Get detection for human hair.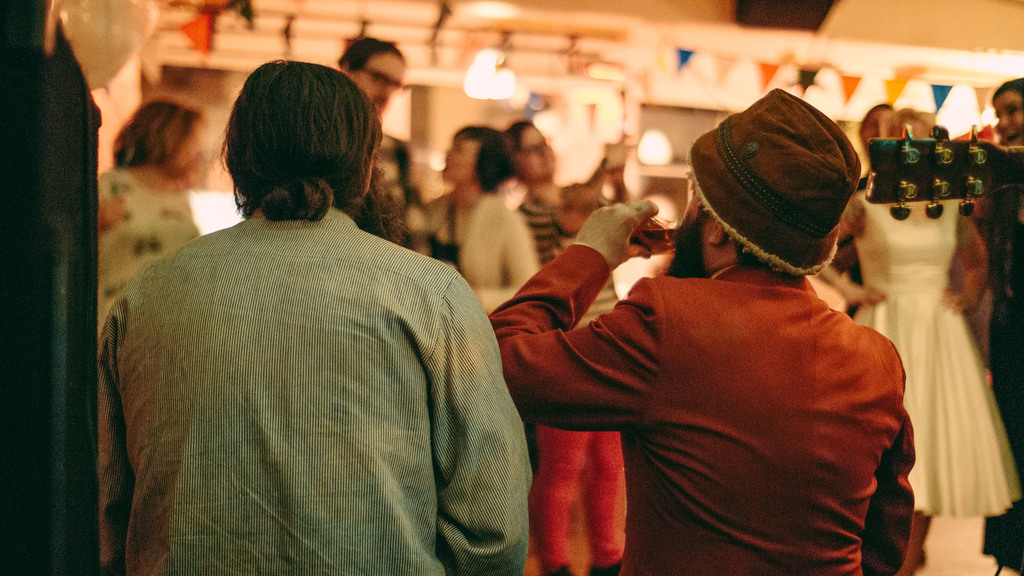
Detection: bbox=(217, 51, 368, 228).
